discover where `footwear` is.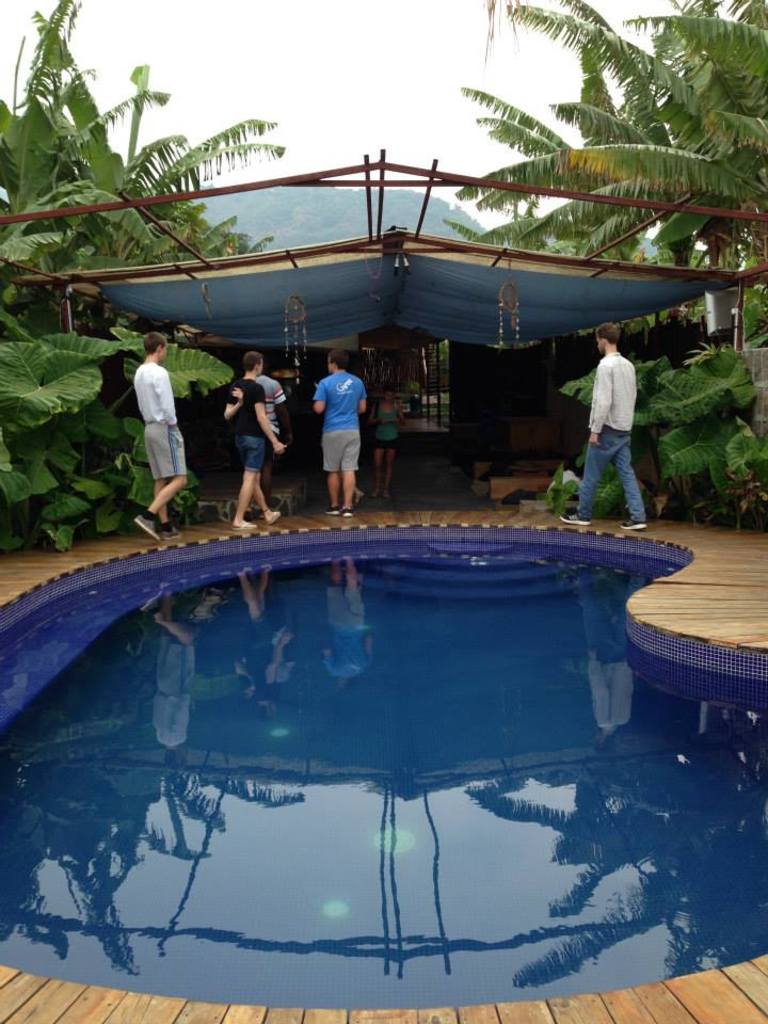
Discovered at select_region(161, 529, 185, 540).
